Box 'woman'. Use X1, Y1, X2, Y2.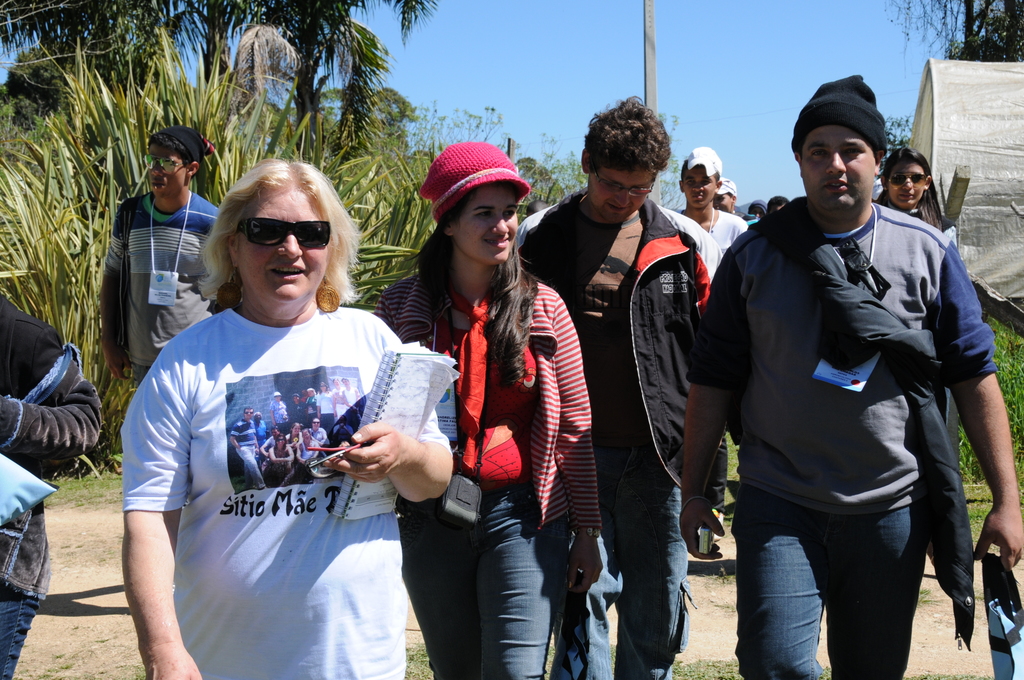
315, 381, 330, 435.
